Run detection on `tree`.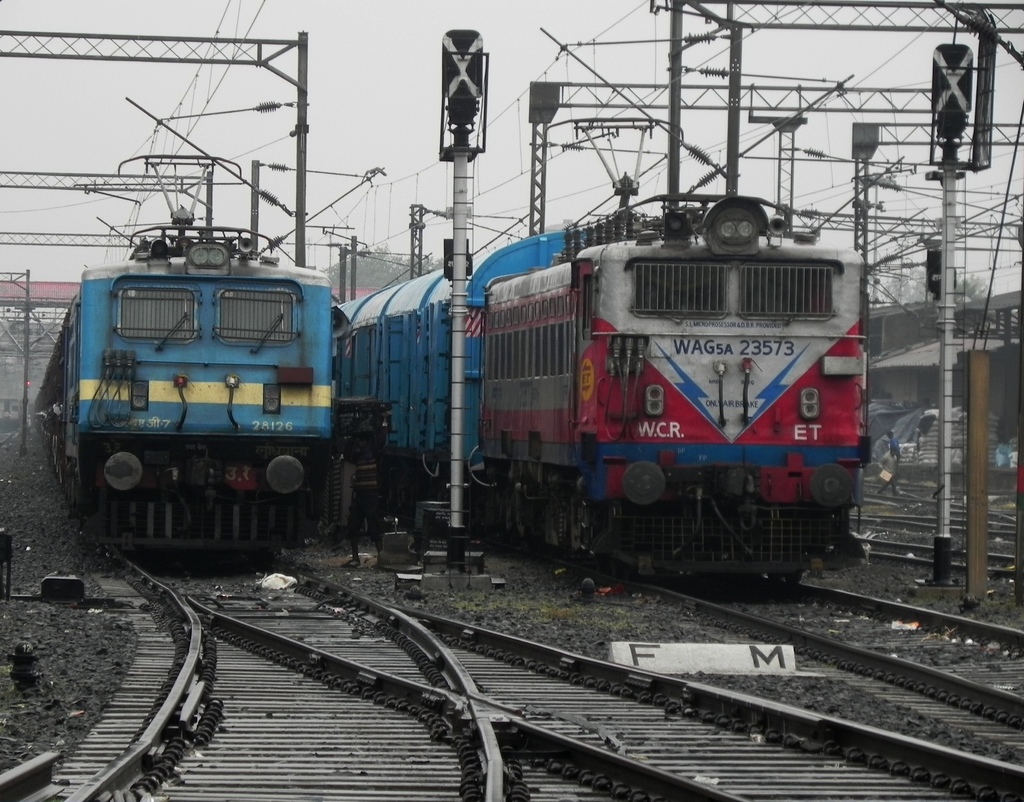
Result: [x1=316, y1=241, x2=441, y2=291].
